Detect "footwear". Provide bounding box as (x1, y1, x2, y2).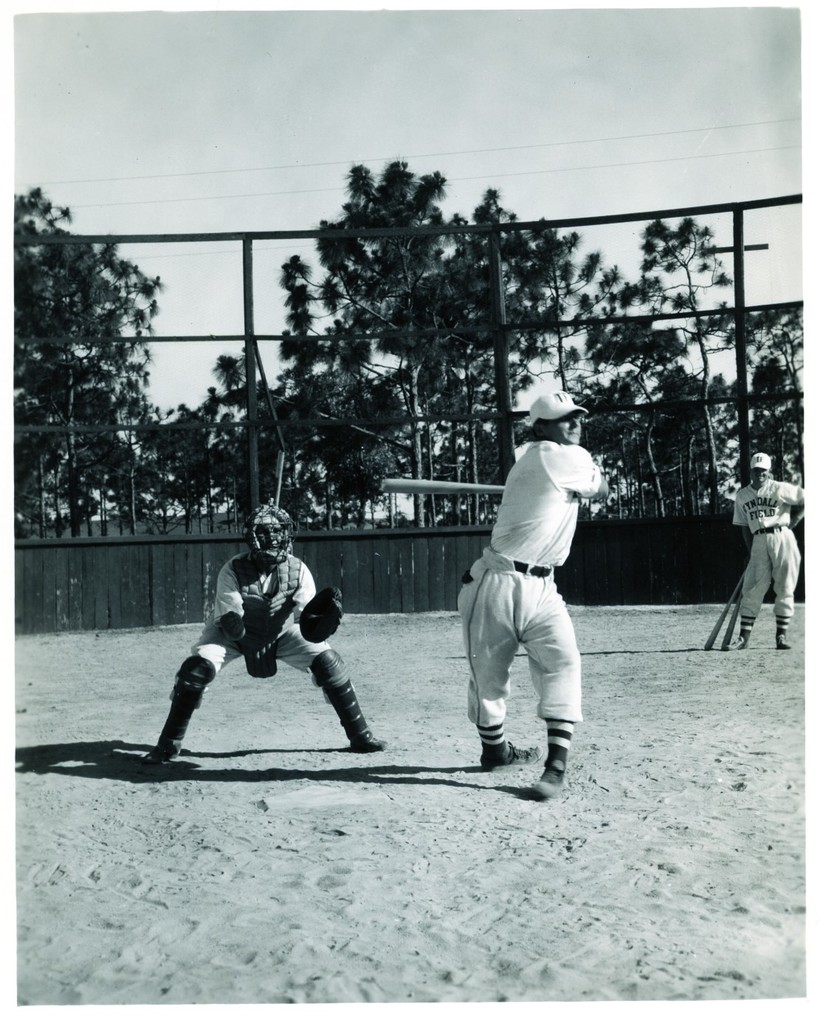
(772, 608, 788, 654).
